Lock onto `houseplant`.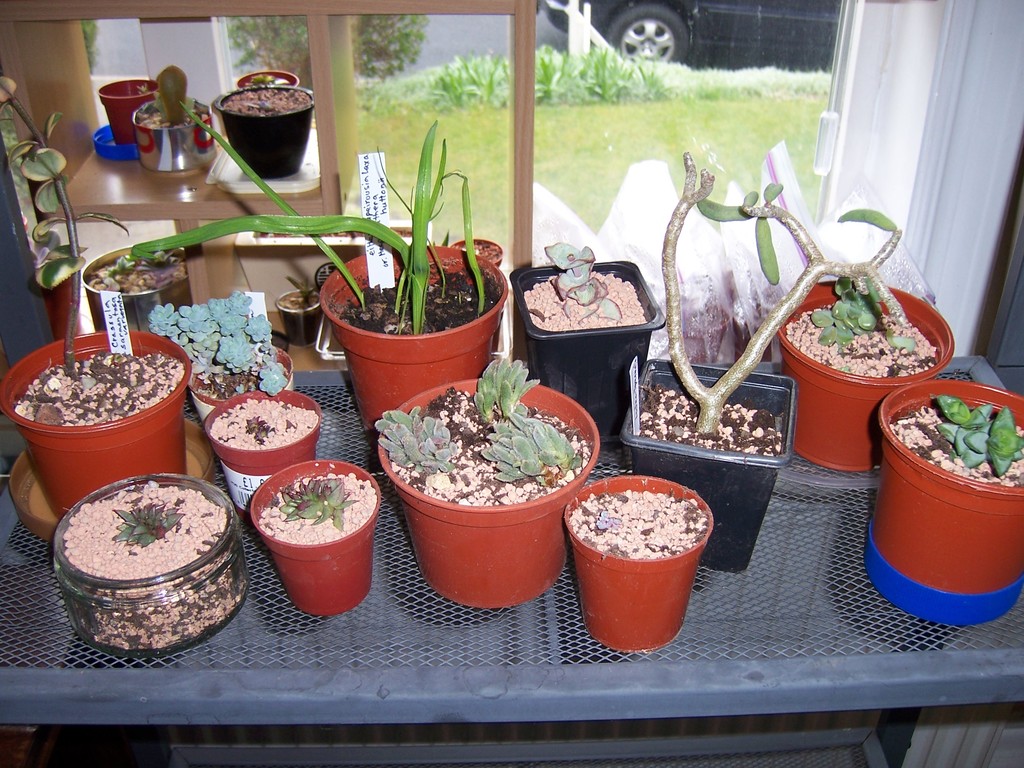
Locked: left=562, top=475, right=722, bottom=655.
